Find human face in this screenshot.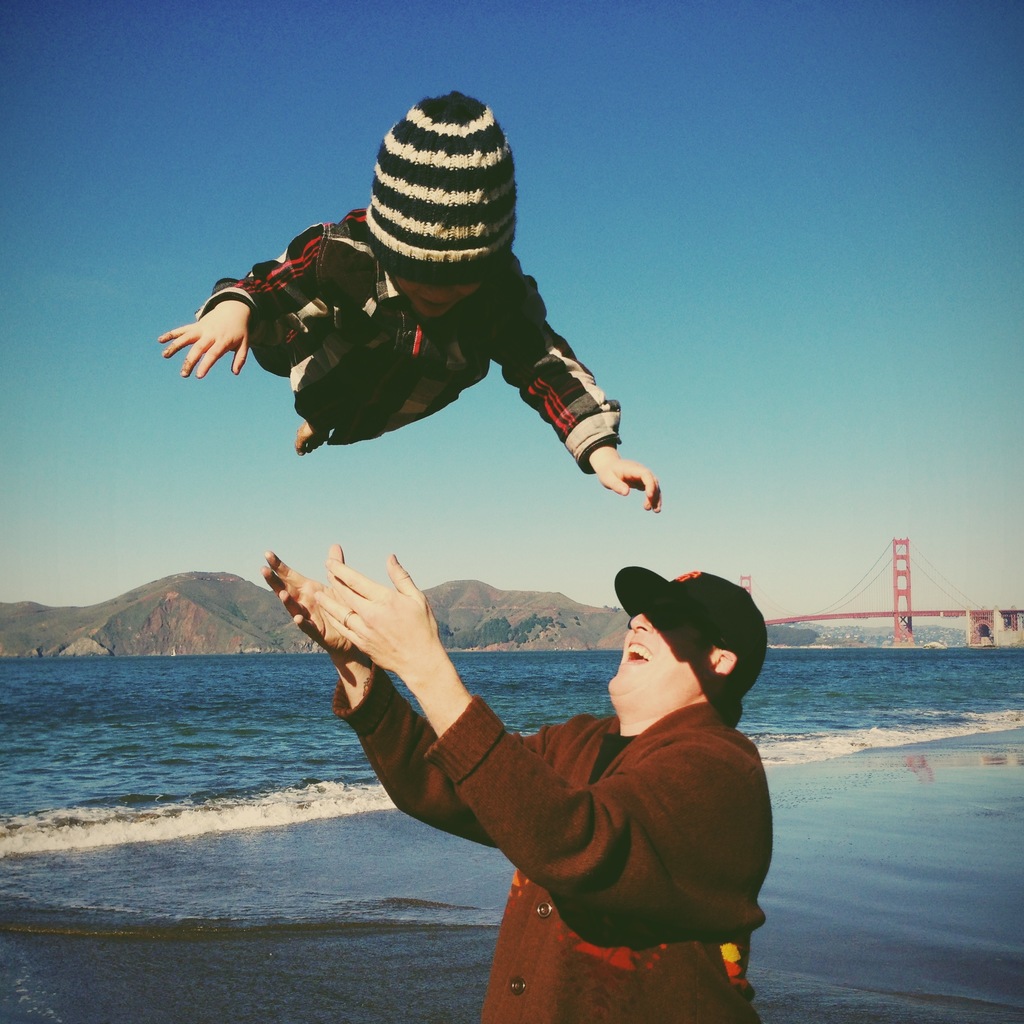
The bounding box for human face is box(604, 600, 703, 701).
